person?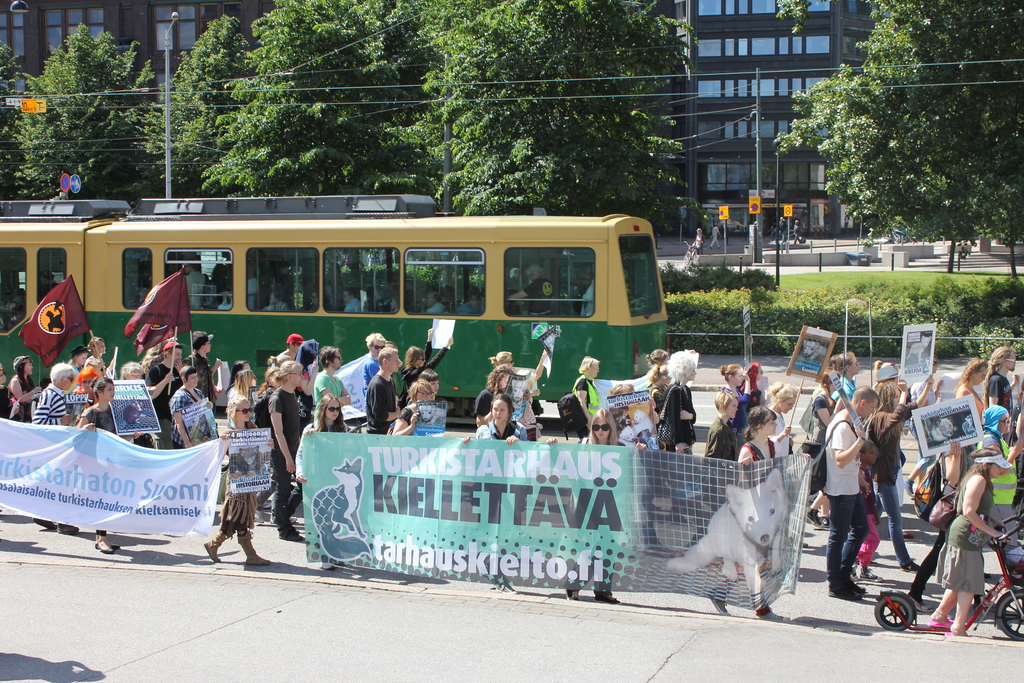
bbox=[693, 229, 705, 254]
